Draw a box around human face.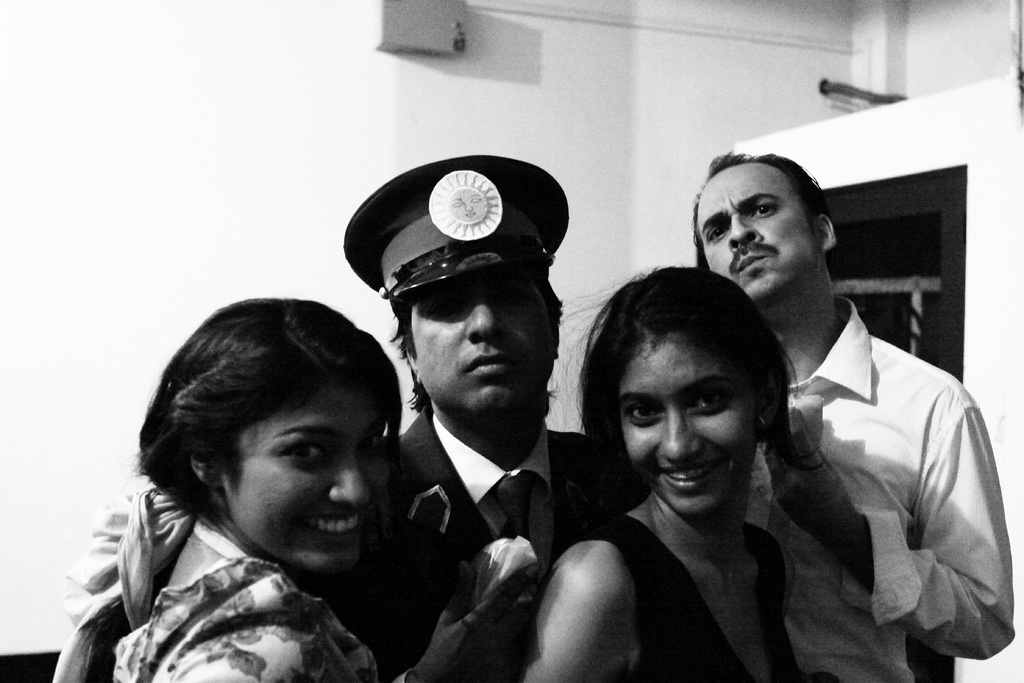
696,163,820,303.
